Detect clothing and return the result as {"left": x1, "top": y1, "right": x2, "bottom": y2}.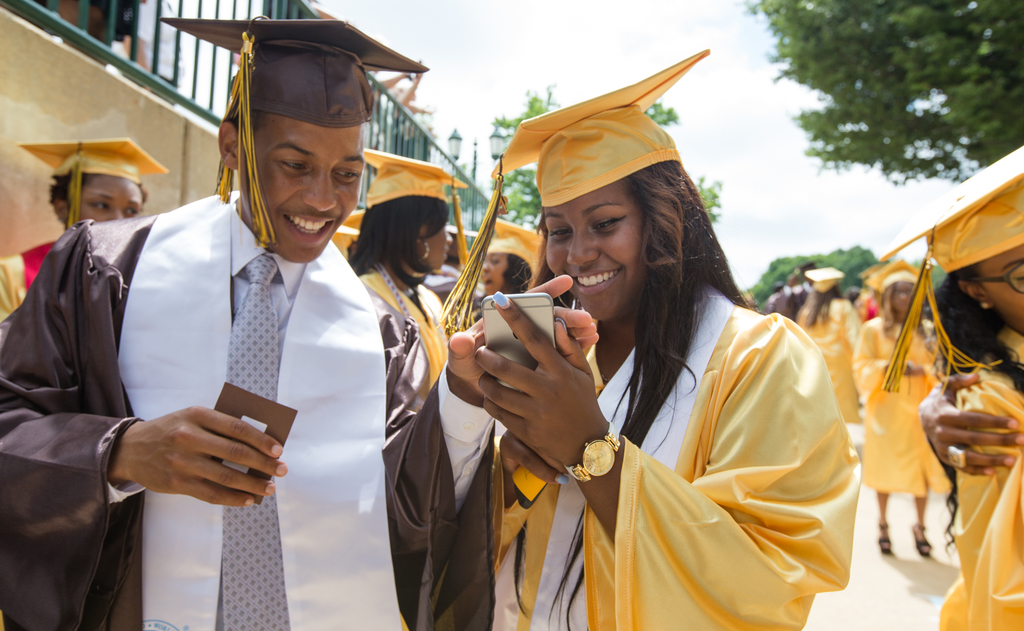
{"left": 491, "top": 259, "right": 876, "bottom": 618}.
